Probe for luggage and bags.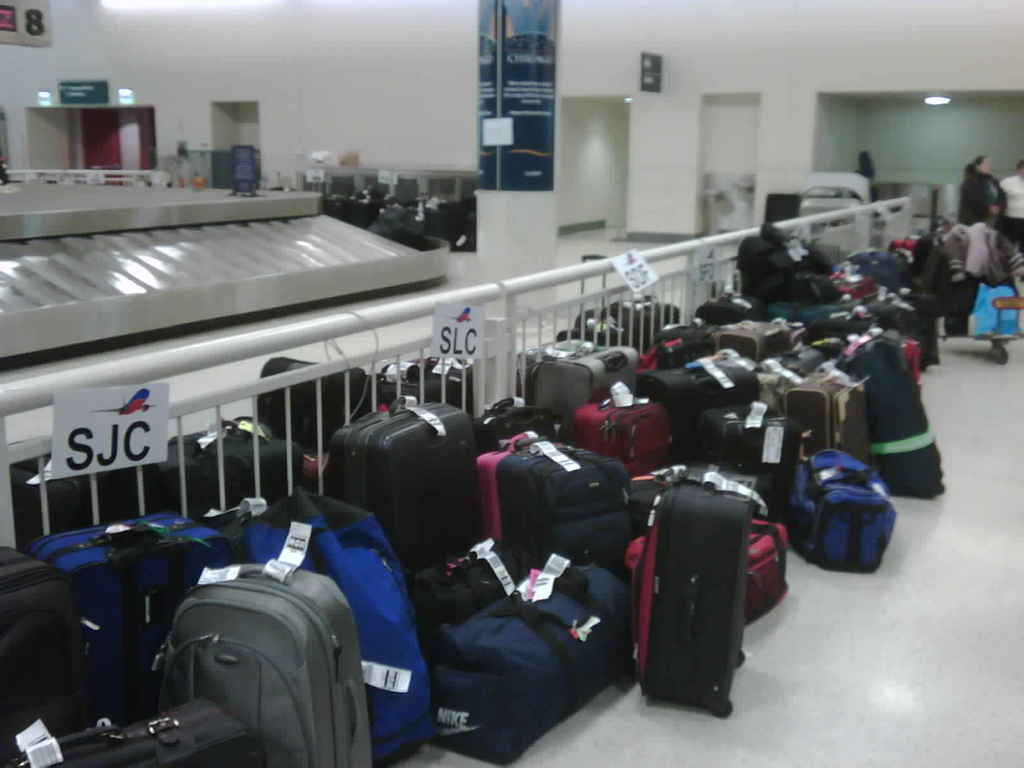
Probe result: left=422, top=552, right=644, bottom=766.
